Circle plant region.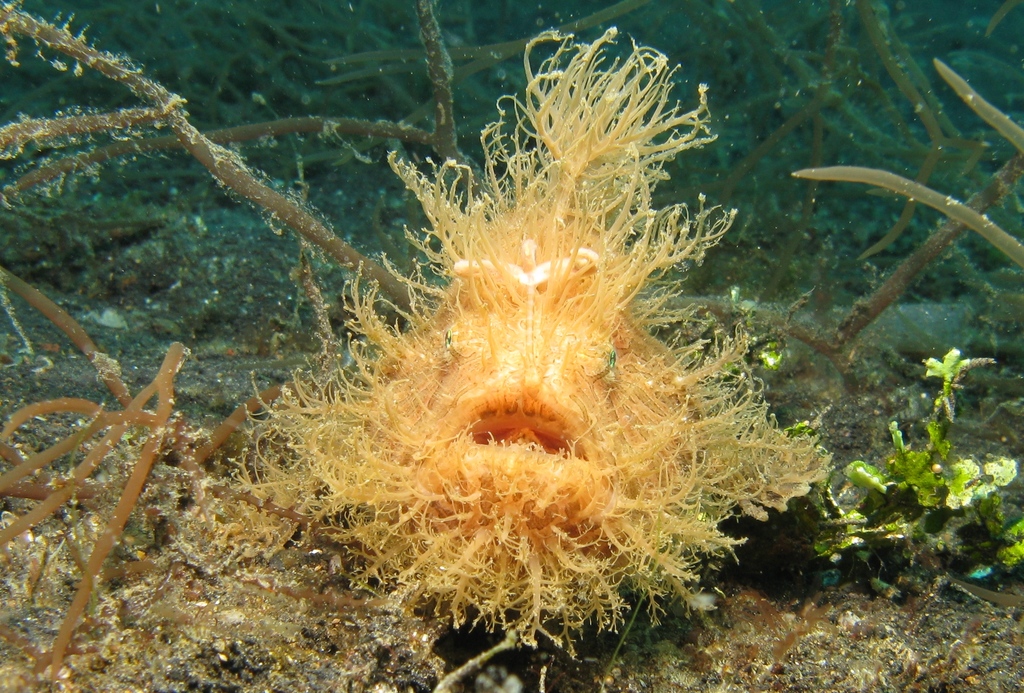
Region: detection(796, 341, 1023, 610).
